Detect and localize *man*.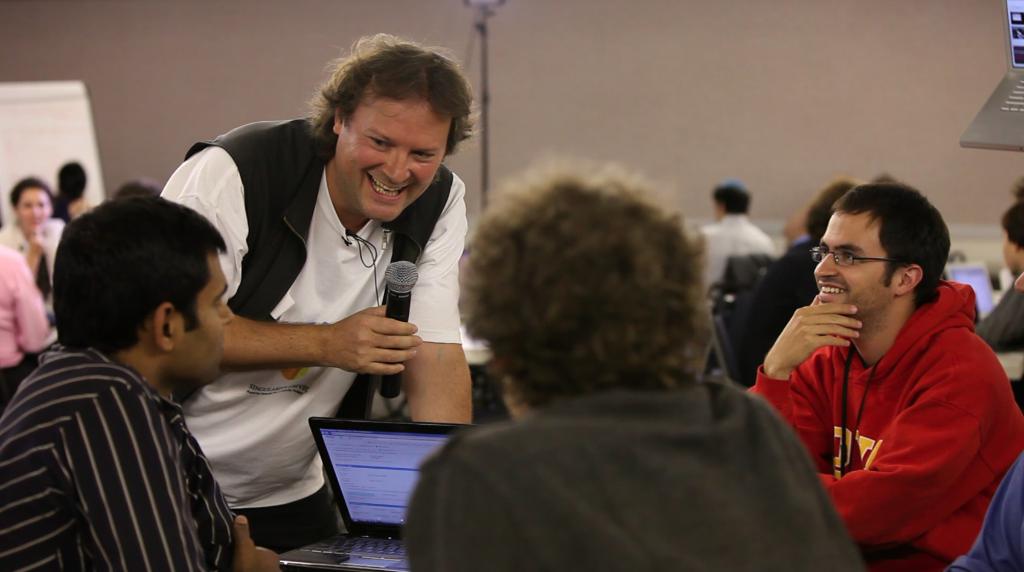
Localized at left=690, top=178, right=771, bottom=312.
